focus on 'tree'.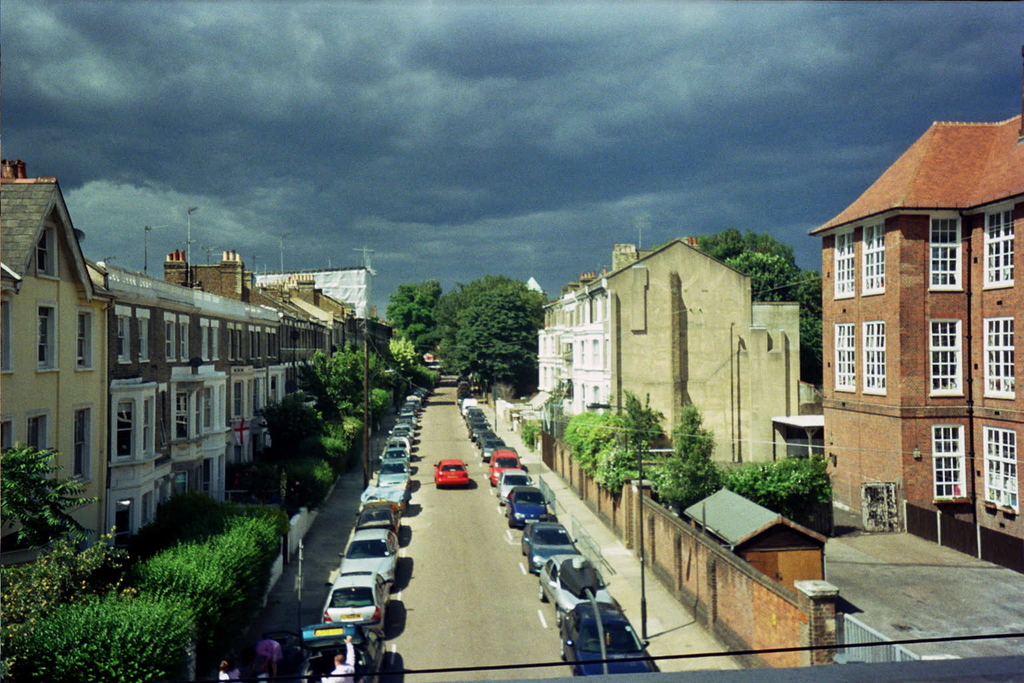
Focused at <region>658, 456, 831, 527</region>.
